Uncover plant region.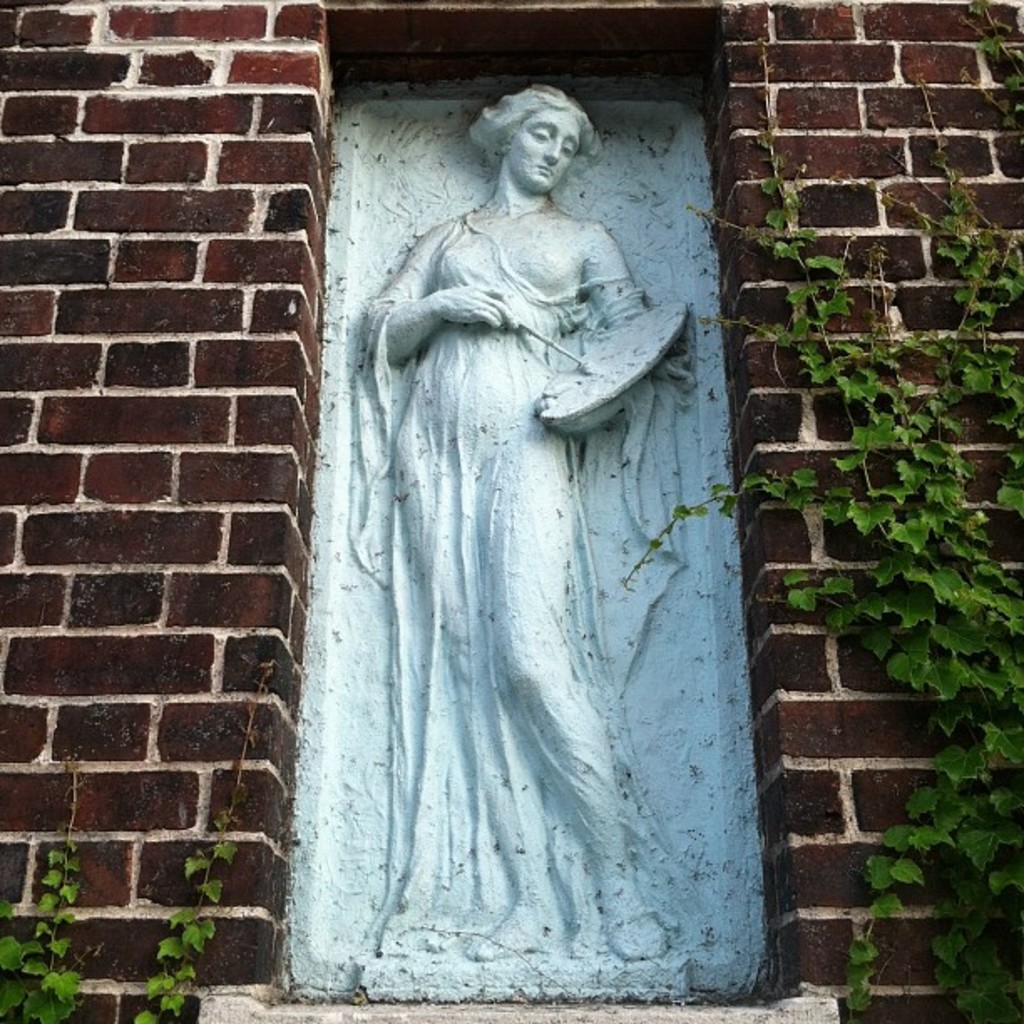
Uncovered: <region>0, 852, 77, 1022</region>.
